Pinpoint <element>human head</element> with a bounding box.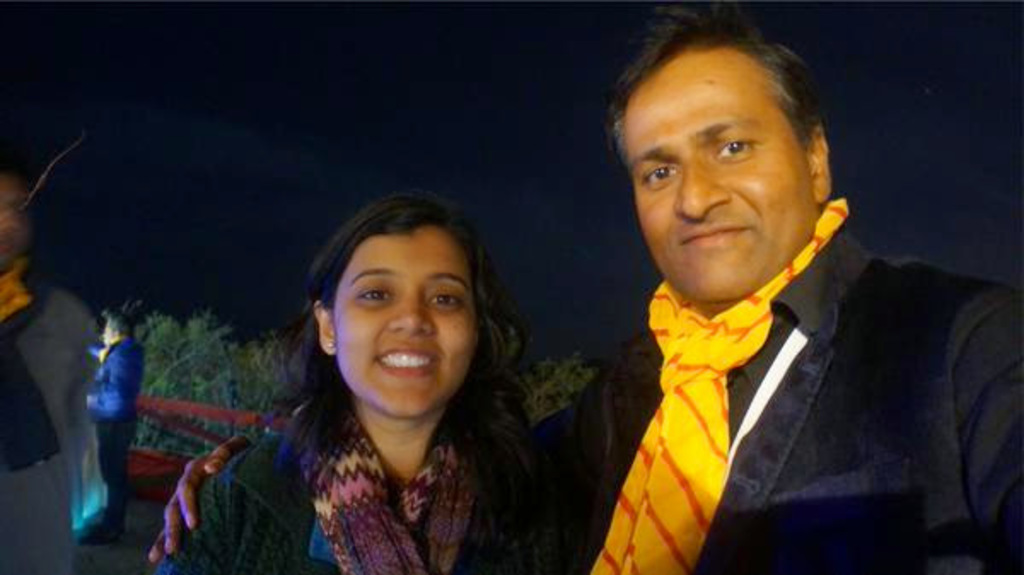
detection(614, 27, 835, 304).
